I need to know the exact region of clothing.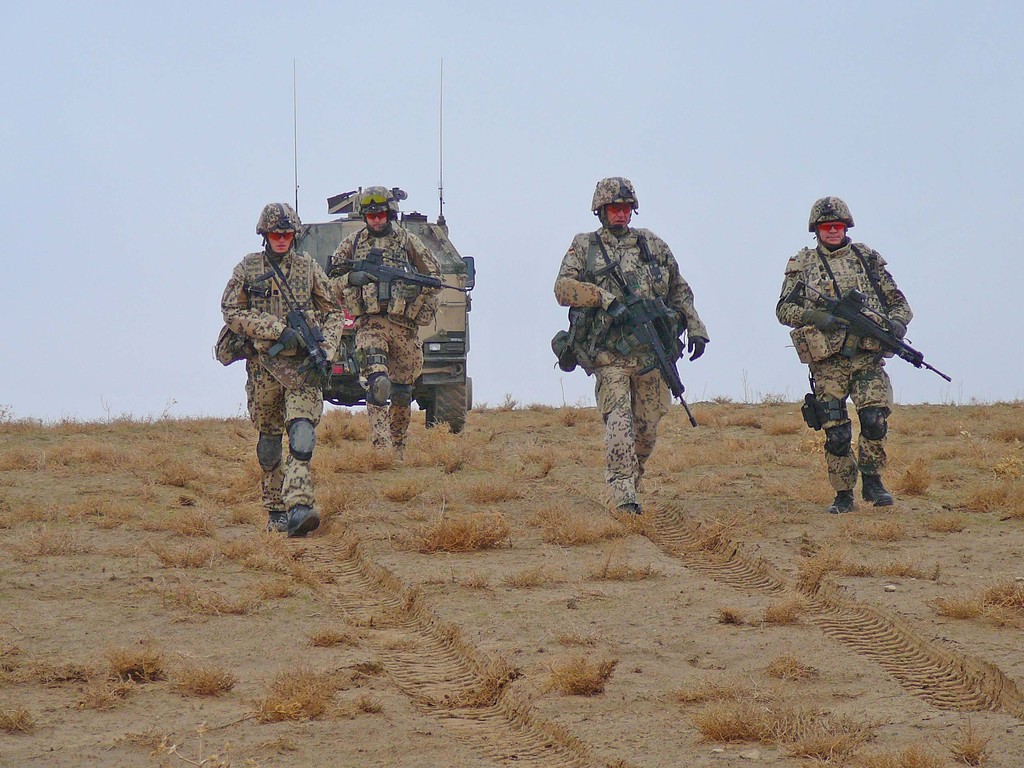
Region: (773, 246, 912, 486).
